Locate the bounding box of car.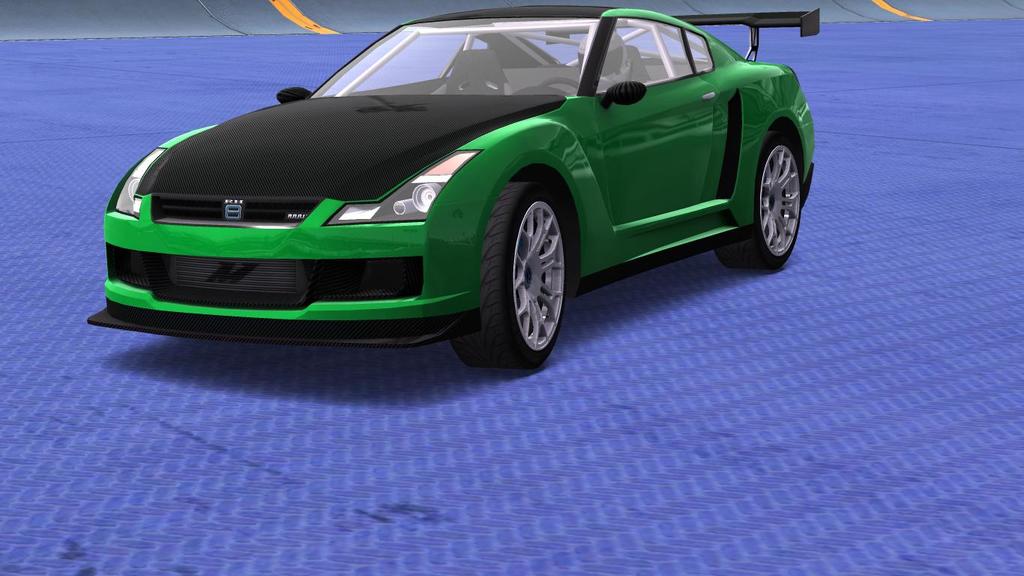
Bounding box: [x1=91, y1=9, x2=828, y2=352].
